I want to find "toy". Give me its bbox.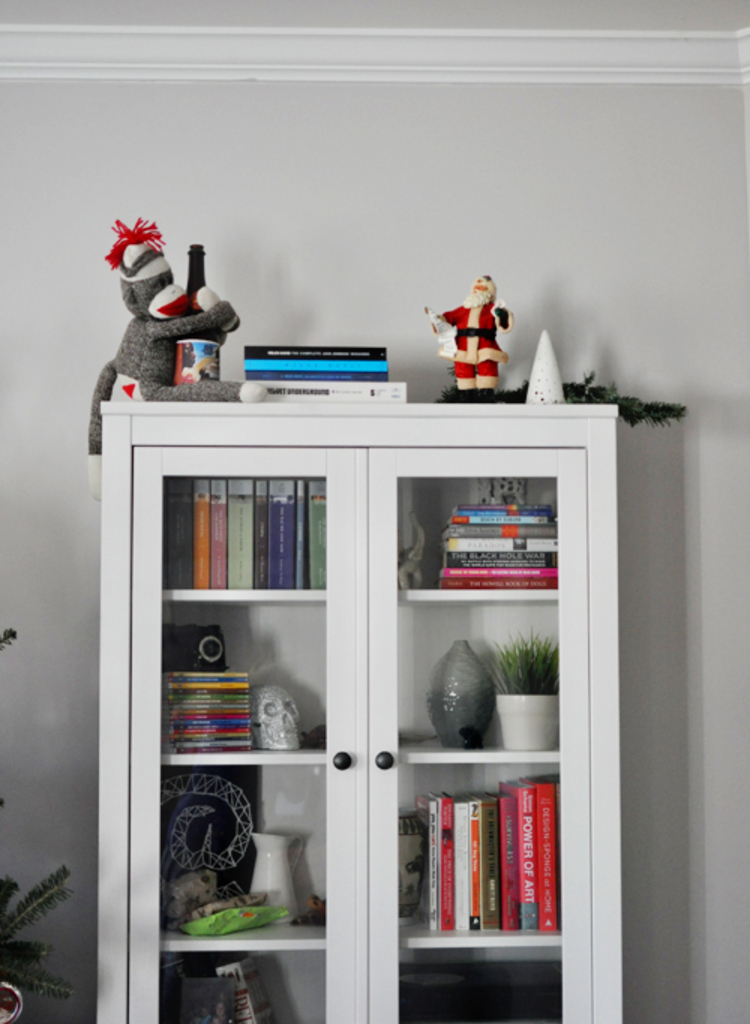
locate(394, 513, 423, 594).
